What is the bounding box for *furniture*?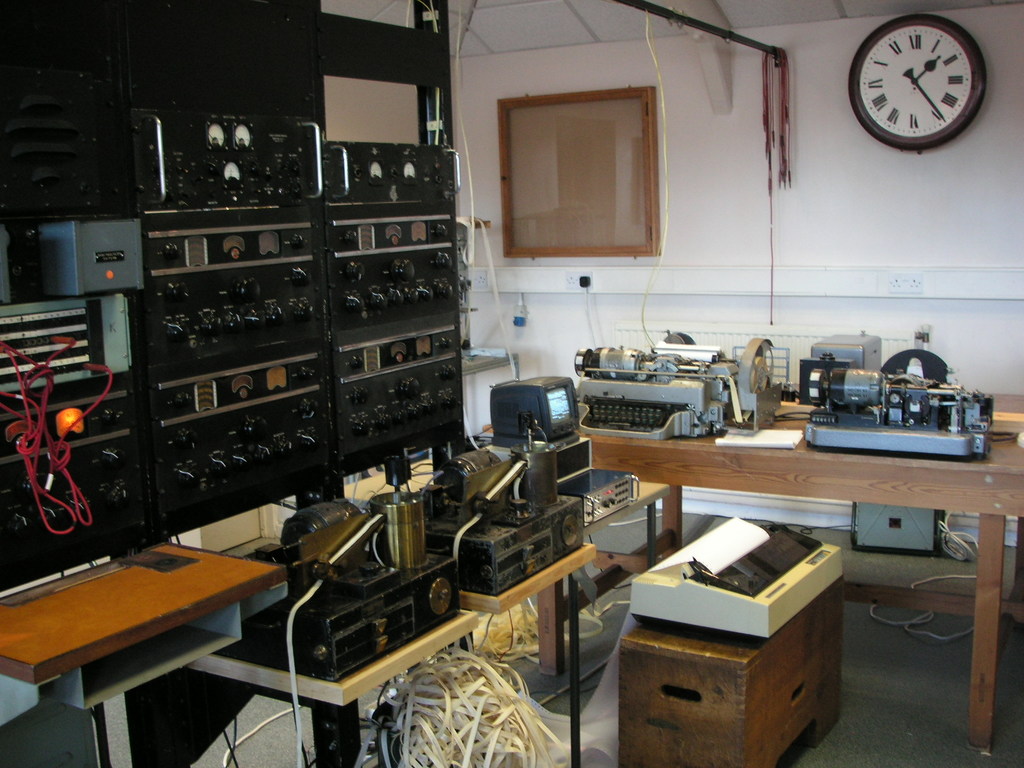
0/536/289/767.
